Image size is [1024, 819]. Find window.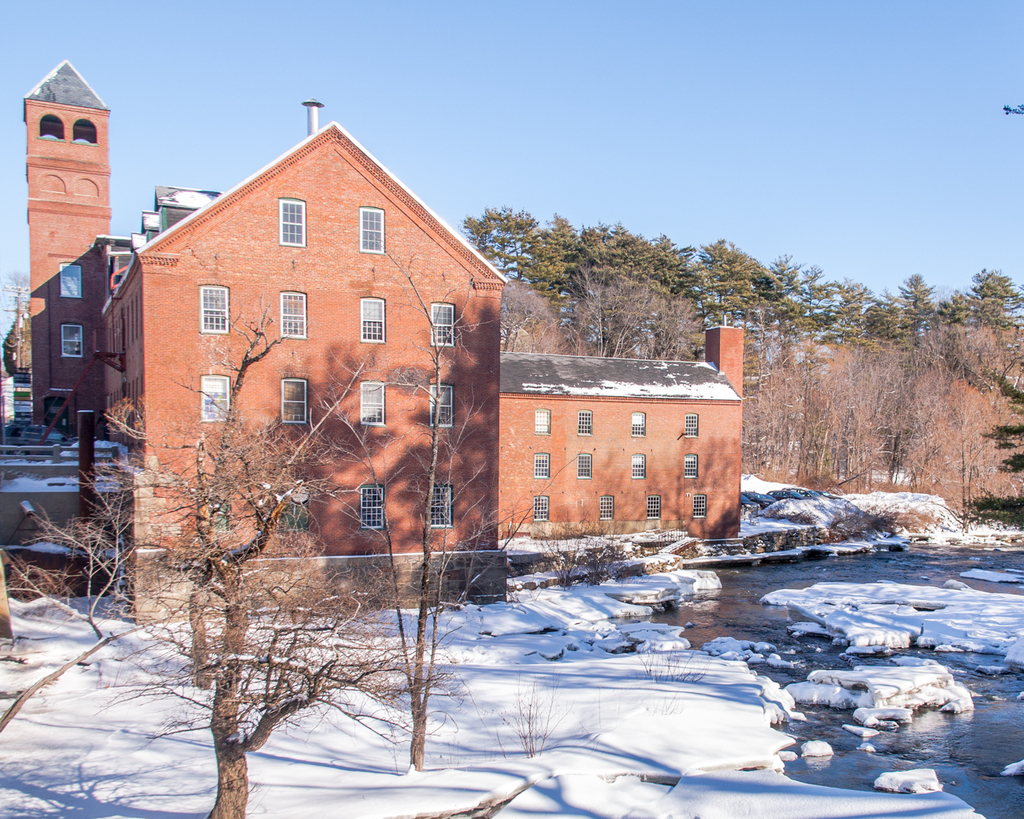
<bbox>363, 484, 384, 528</bbox>.
